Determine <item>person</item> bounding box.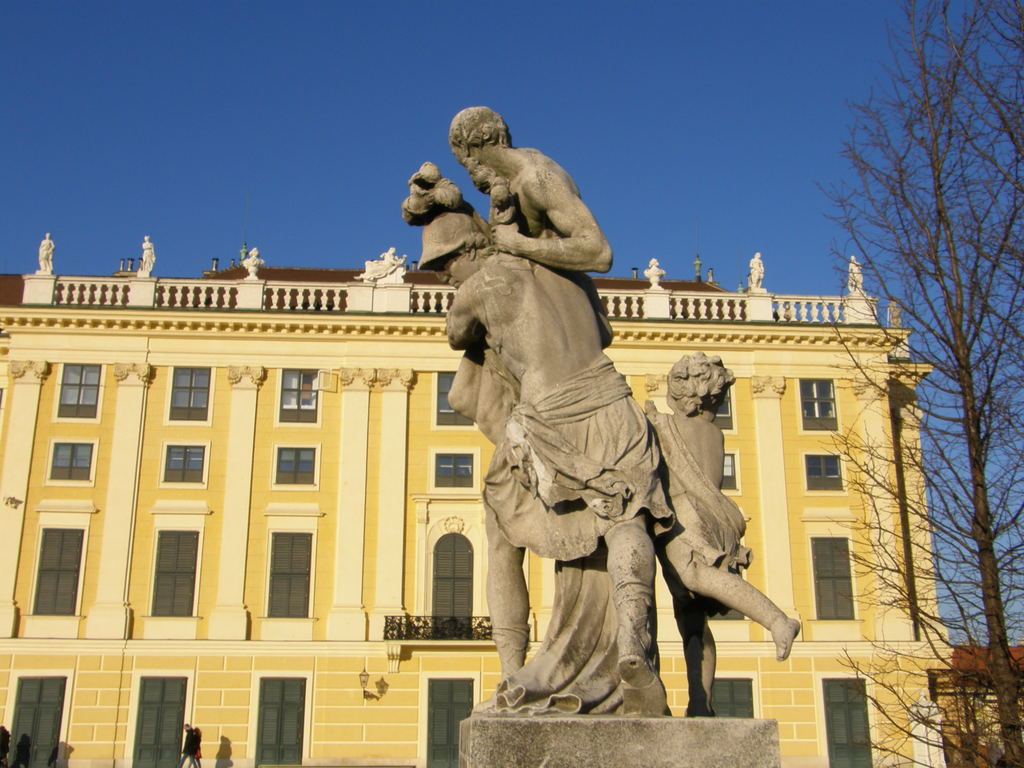
Determined: box=[177, 724, 202, 767].
